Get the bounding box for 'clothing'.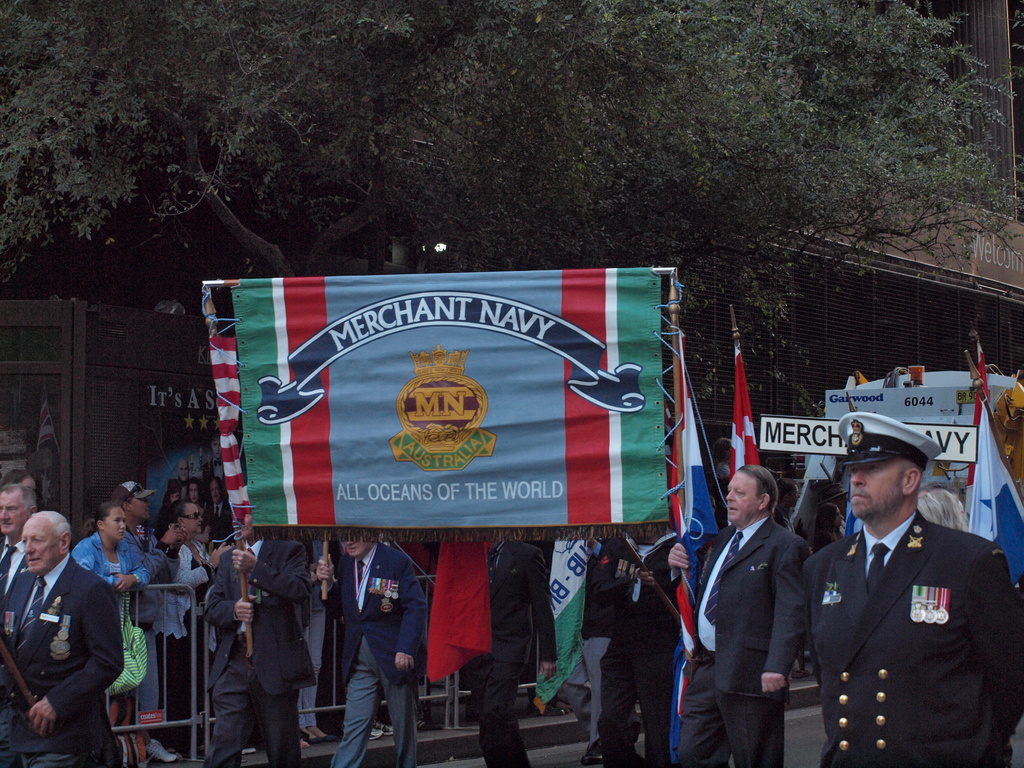
box(454, 536, 532, 767).
